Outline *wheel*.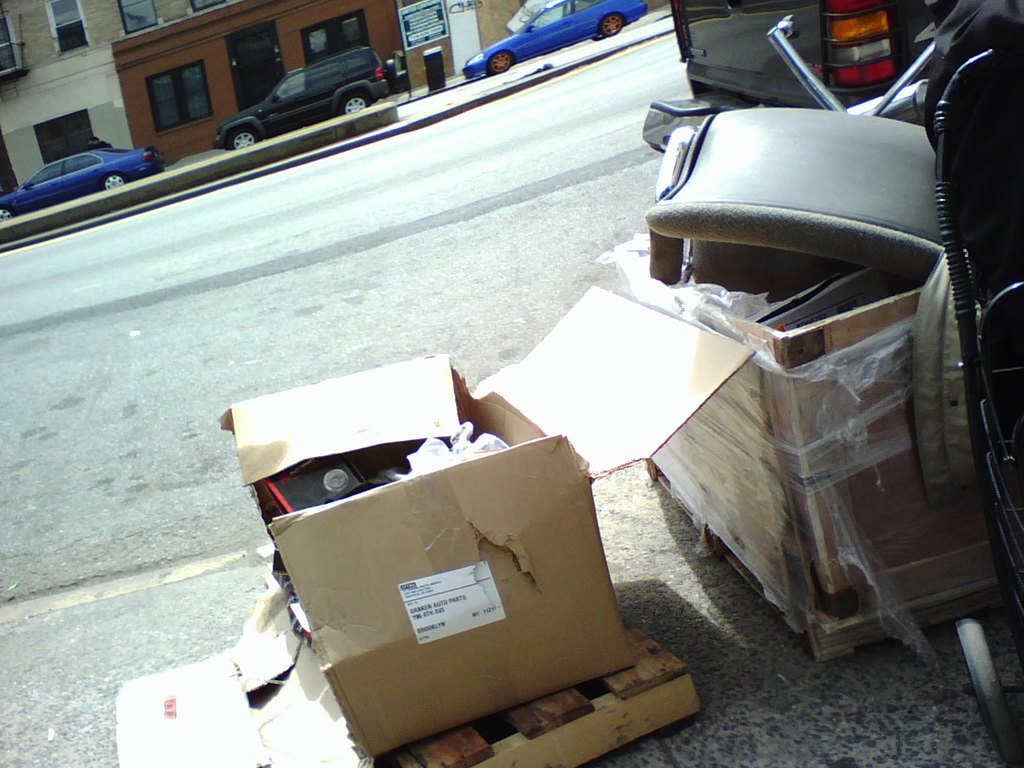
Outline: Rect(103, 173, 123, 186).
